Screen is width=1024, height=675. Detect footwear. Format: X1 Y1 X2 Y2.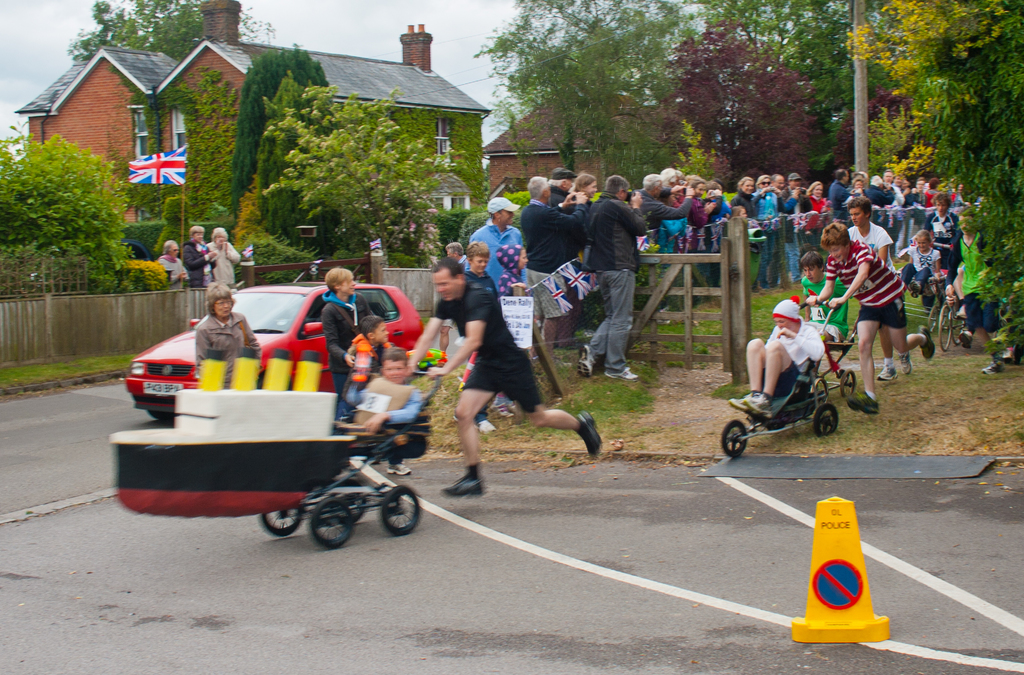
575 344 596 376.
